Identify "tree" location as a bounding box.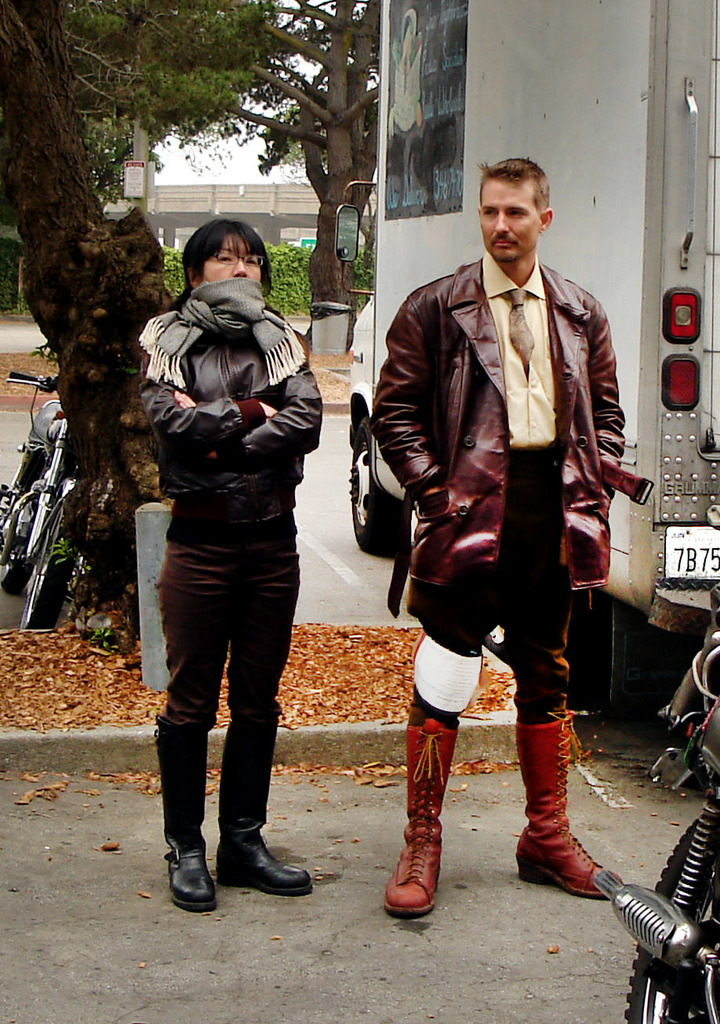
locate(0, 6, 173, 654).
